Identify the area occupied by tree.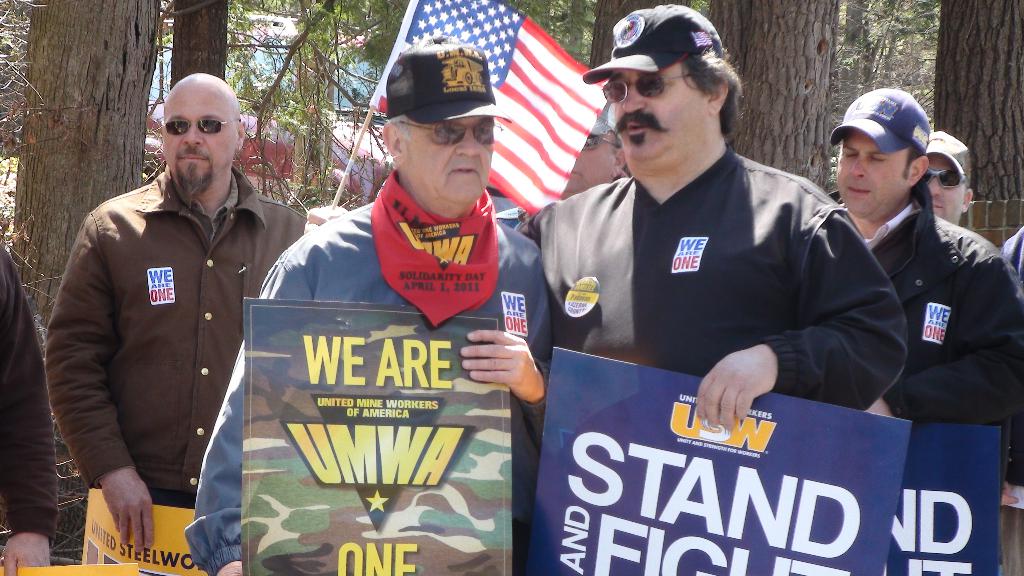
Area: bbox=(932, 0, 1023, 200).
